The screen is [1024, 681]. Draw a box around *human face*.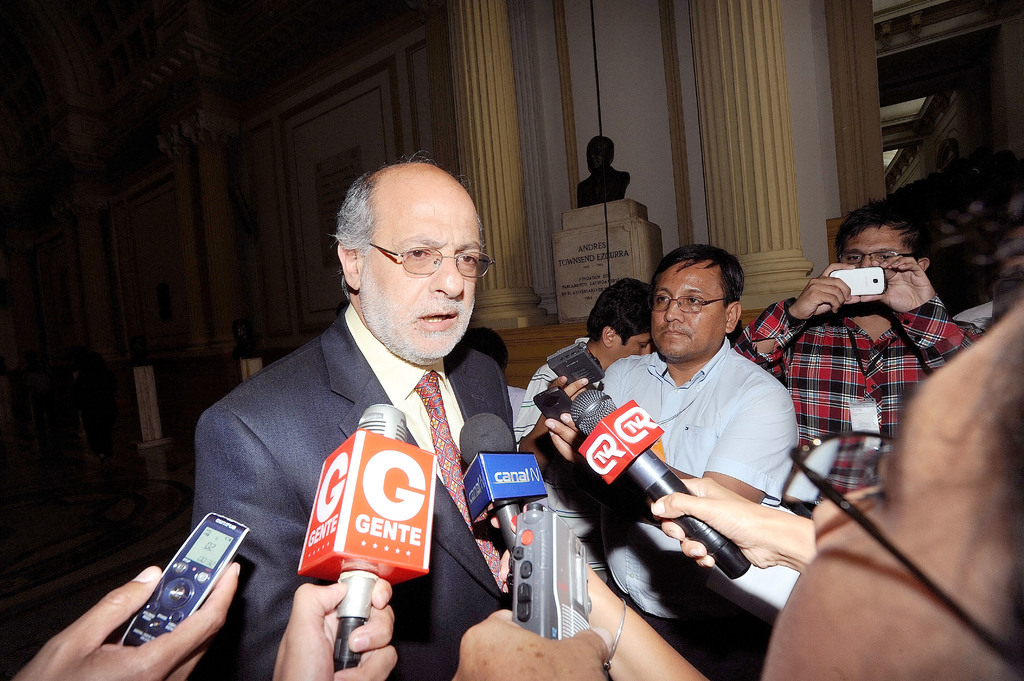
580,135,612,176.
